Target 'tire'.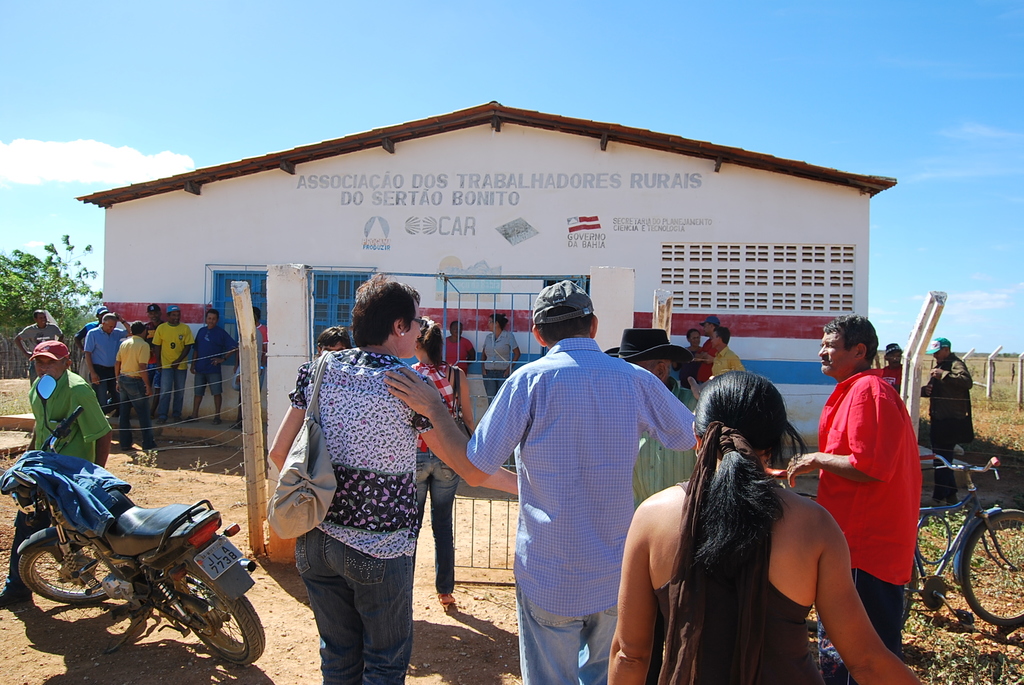
Target region: 174/555/266/665.
